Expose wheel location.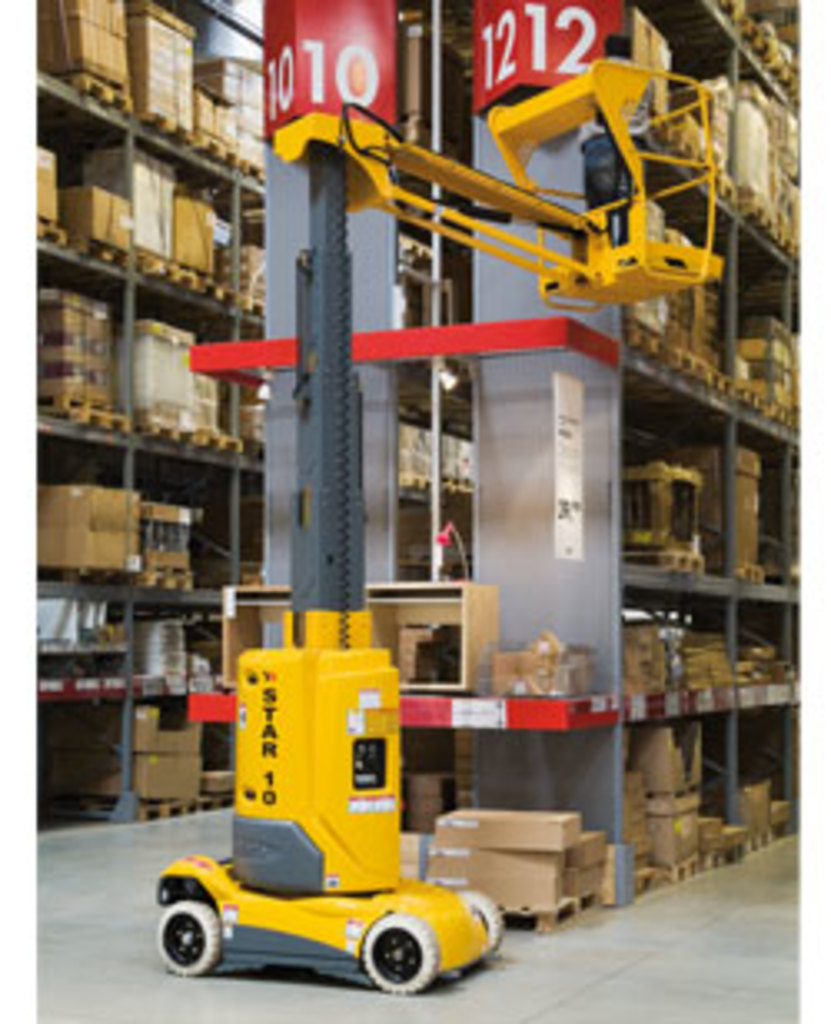
Exposed at (left=449, top=888, right=502, bottom=958).
